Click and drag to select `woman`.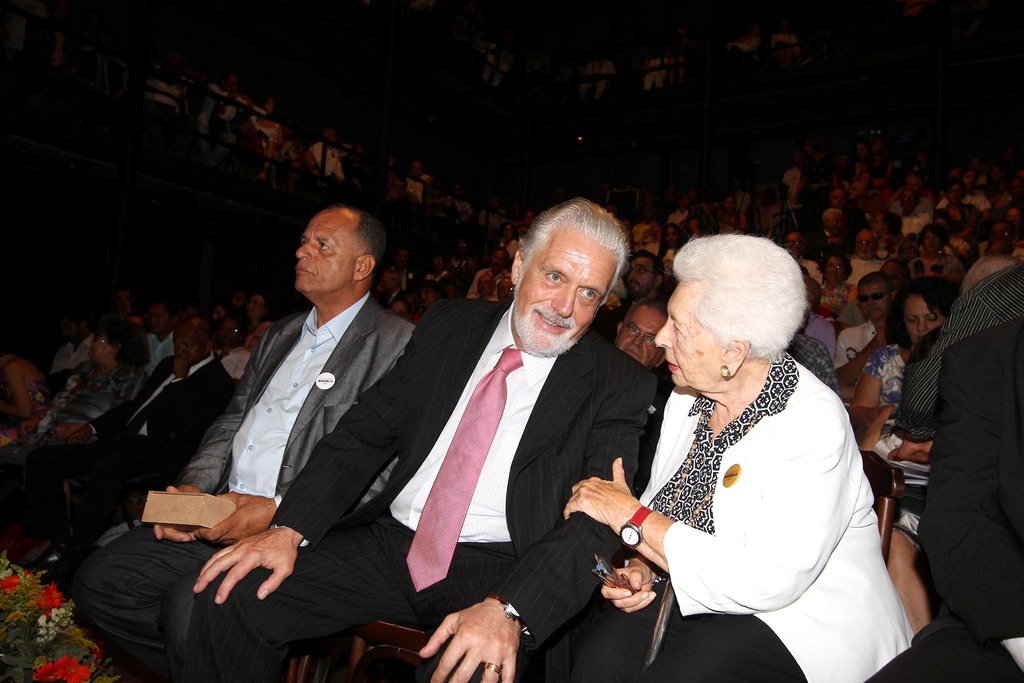
Selection: rect(385, 297, 415, 317).
